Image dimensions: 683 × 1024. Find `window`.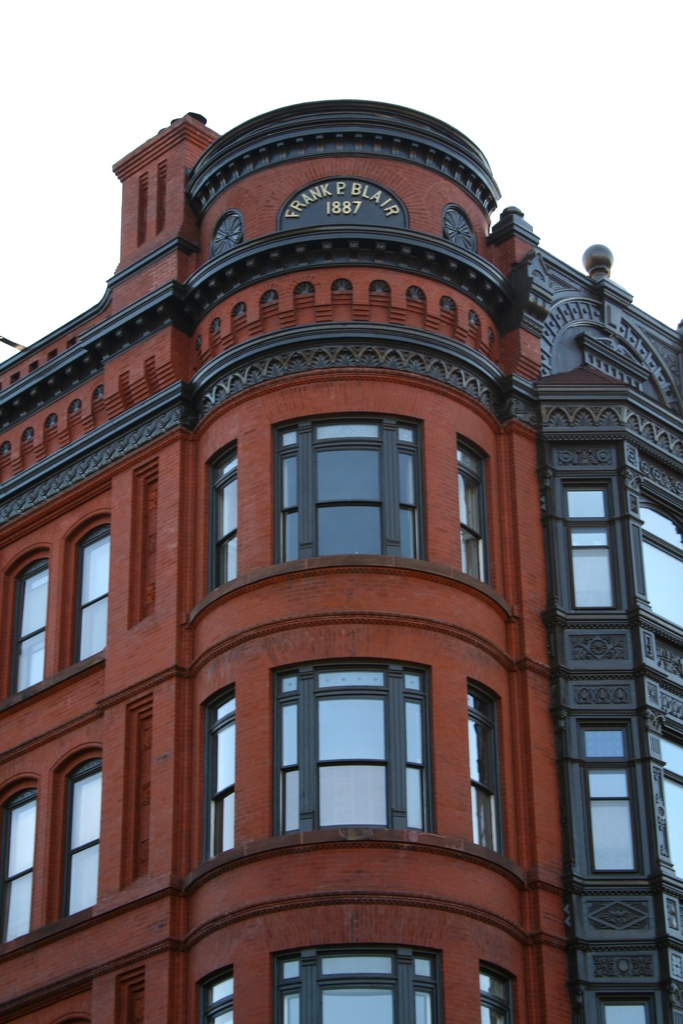
x1=275, y1=949, x2=443, y2=1023.
